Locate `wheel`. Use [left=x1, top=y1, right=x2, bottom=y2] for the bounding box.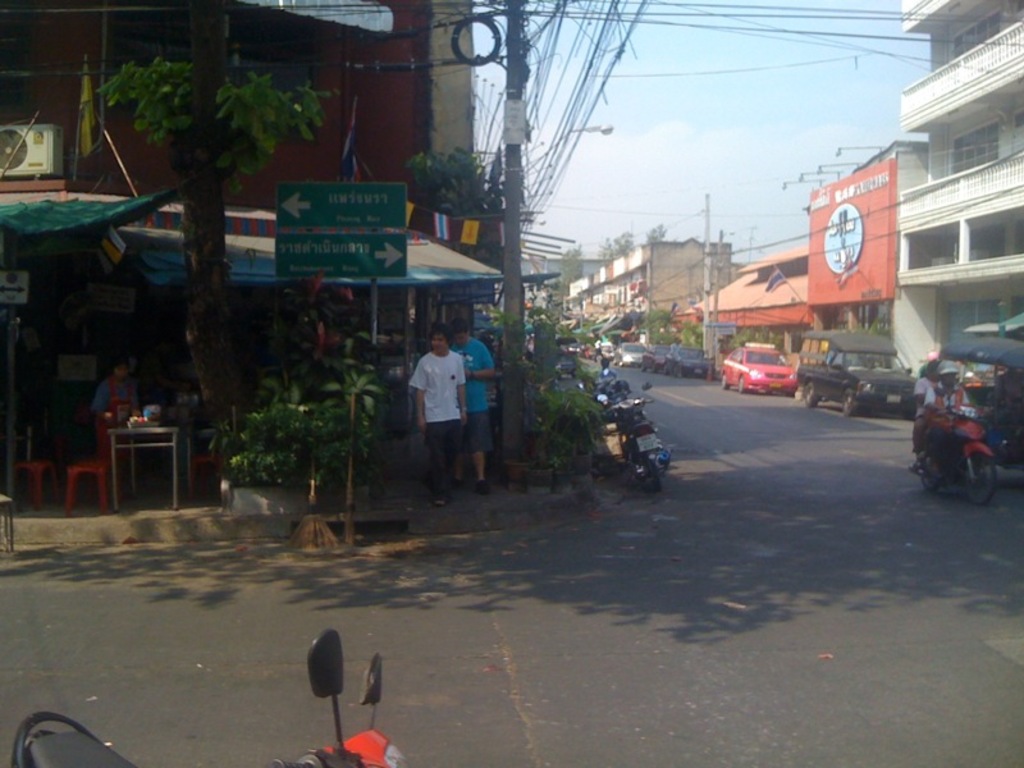
[left=737, top=371, right=745, bottom=389].
